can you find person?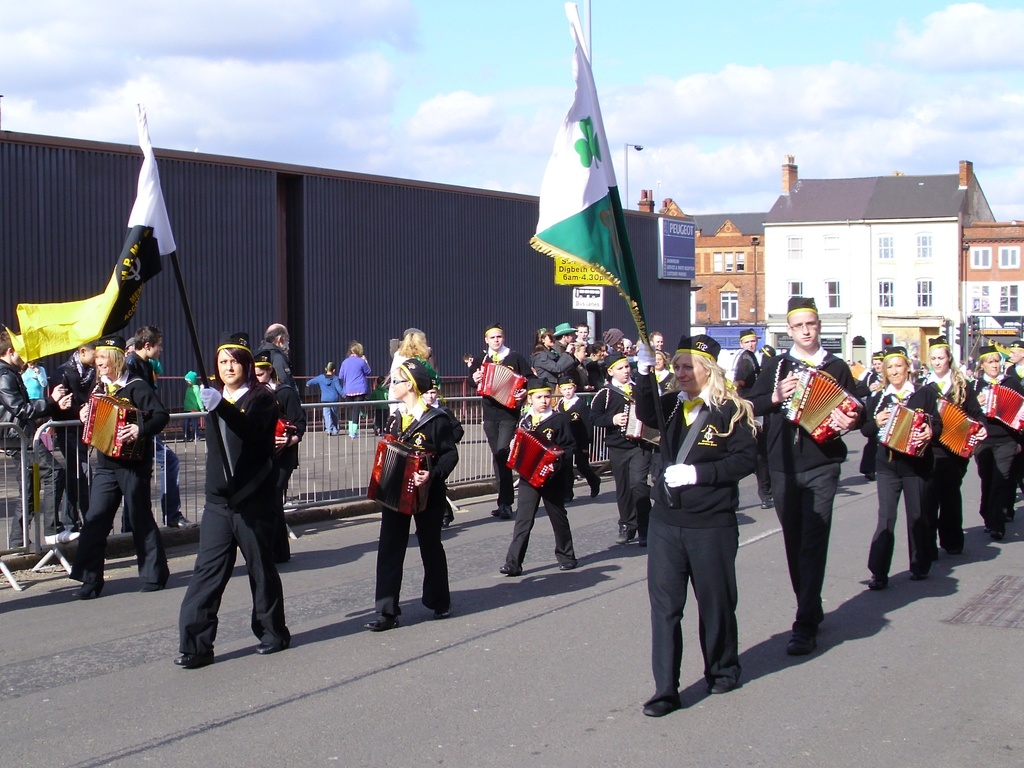
Yes, bounding box: (861,344,944,593).
